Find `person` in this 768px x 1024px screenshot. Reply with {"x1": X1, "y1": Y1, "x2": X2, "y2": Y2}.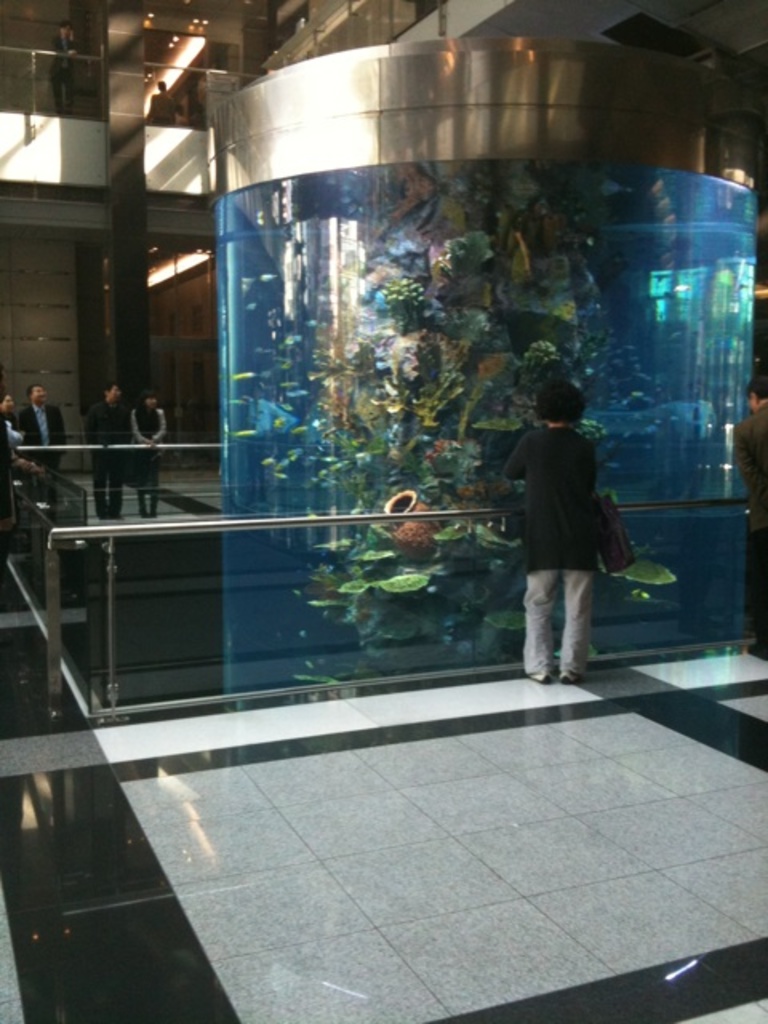
{"x1": 731, "y1": 378, "x2": 766, "y2": 659}.
